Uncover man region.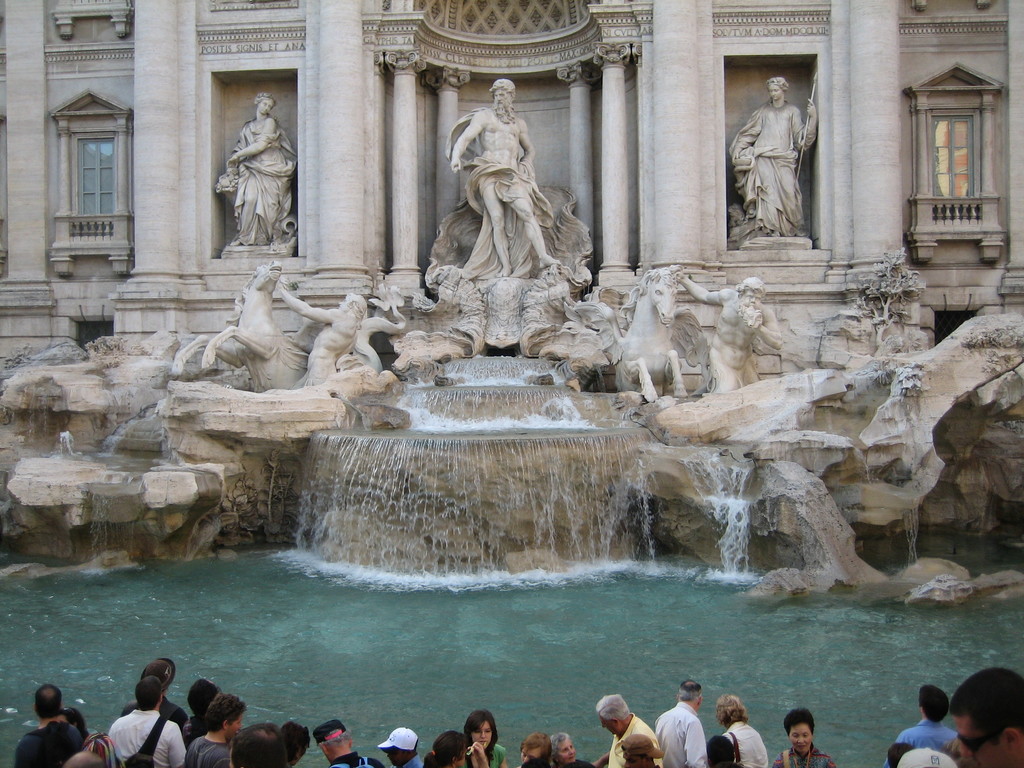
Uncovered: 617,734,664,767.
